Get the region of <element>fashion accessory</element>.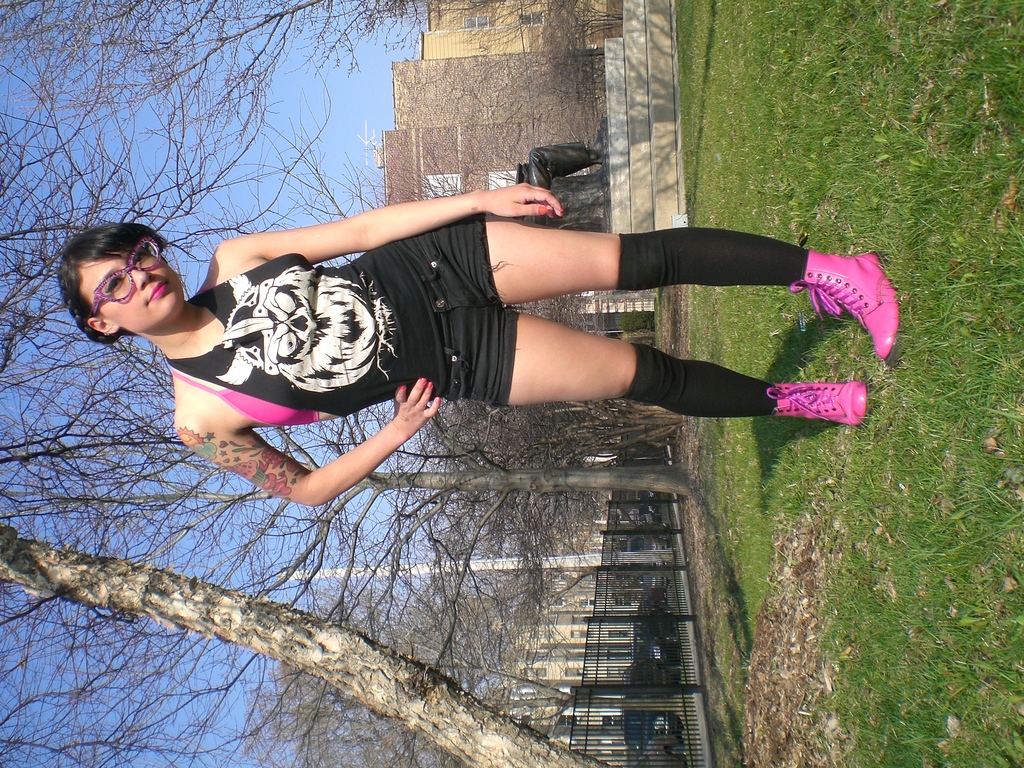
l=88, t=230, r=162, b=319.
